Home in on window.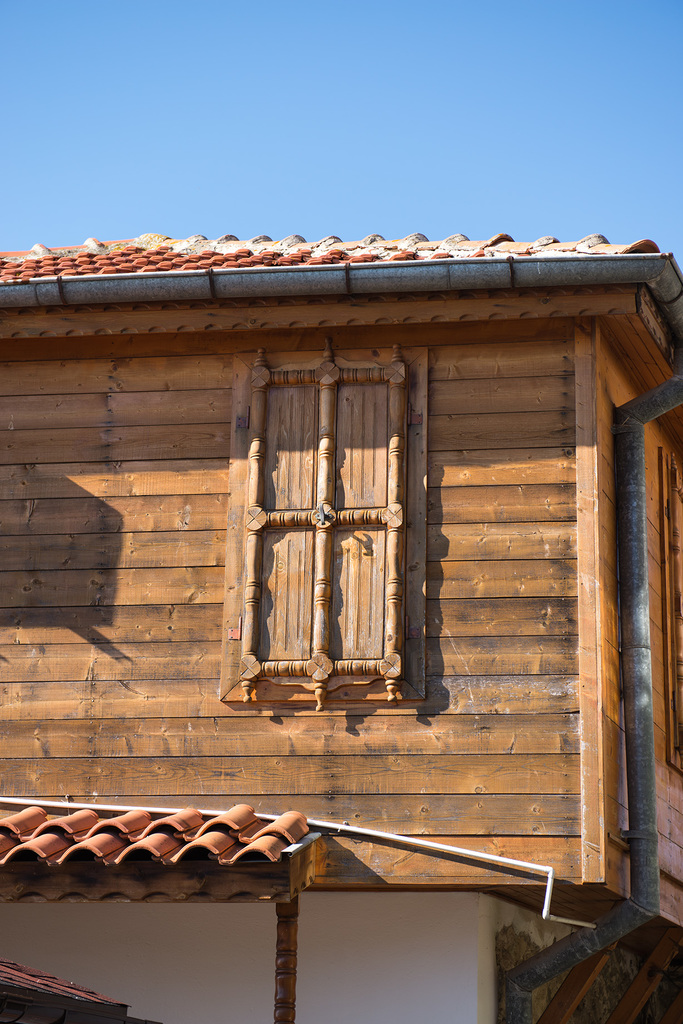
Homed in at x1=224 y1=324 x2=433 y2=731.
